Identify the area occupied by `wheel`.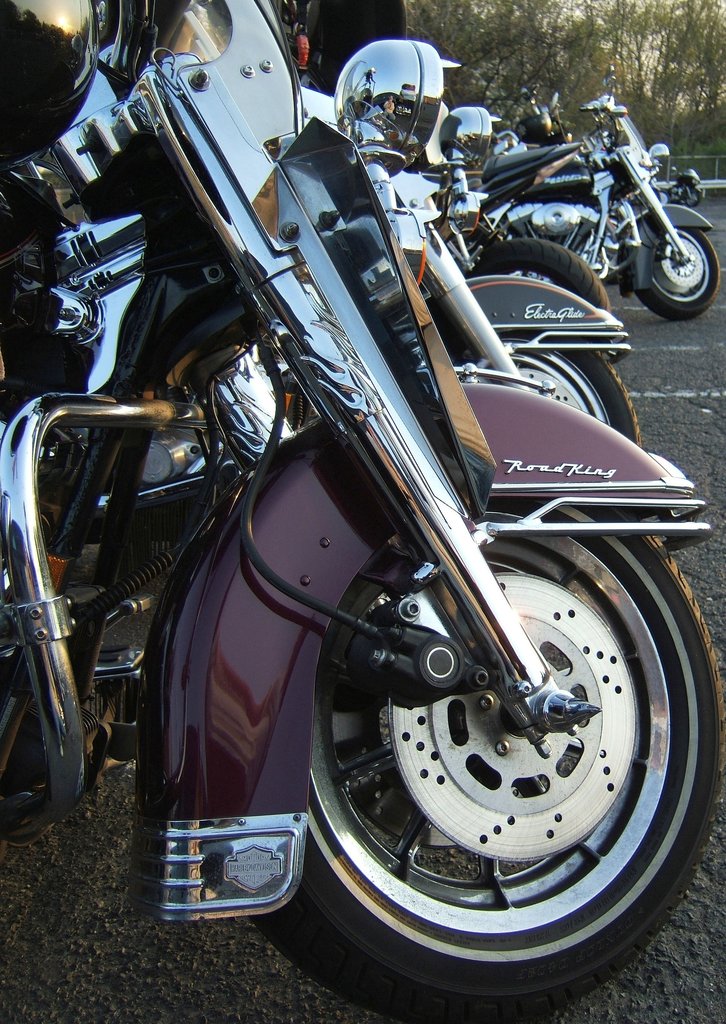
Area: left=456, top=236, right=617, bottom=316.
